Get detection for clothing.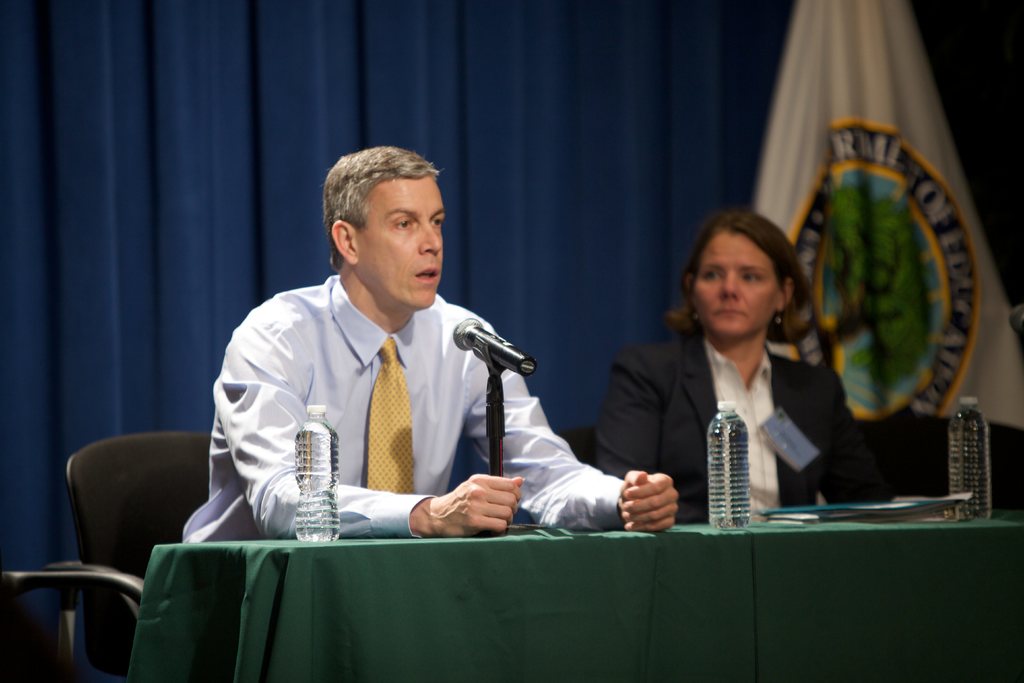
Detection: 592 324 895 526.
